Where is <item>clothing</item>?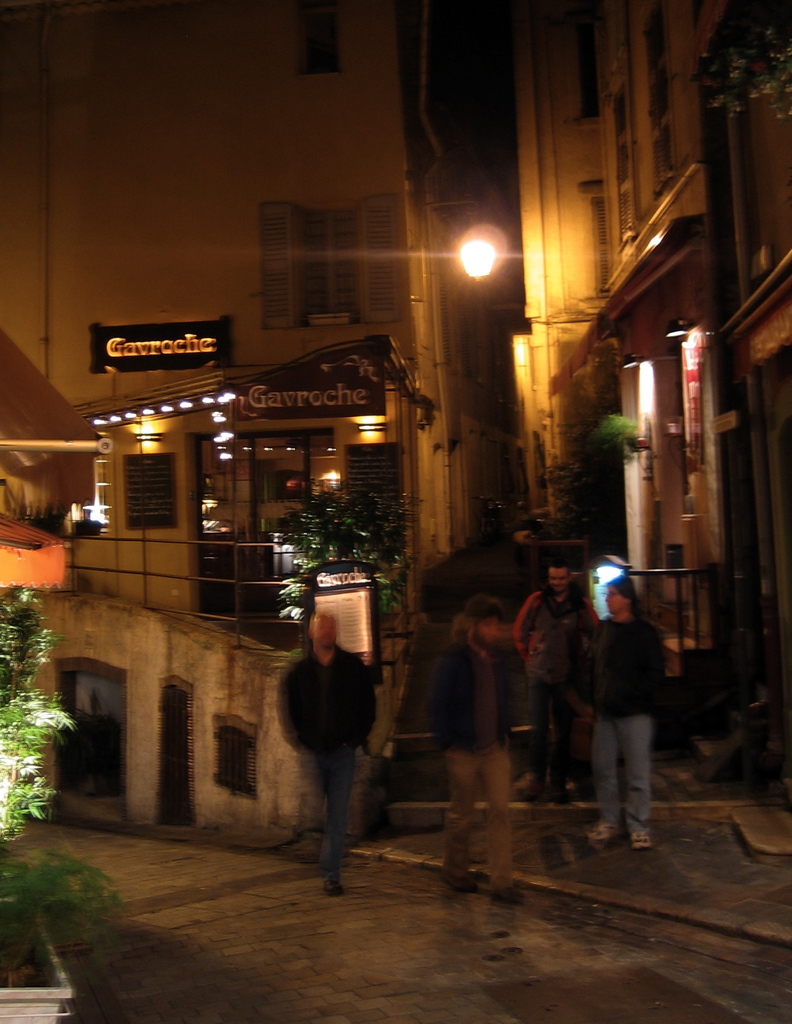
x1=421, y1=638, x2=510, y2=895.
